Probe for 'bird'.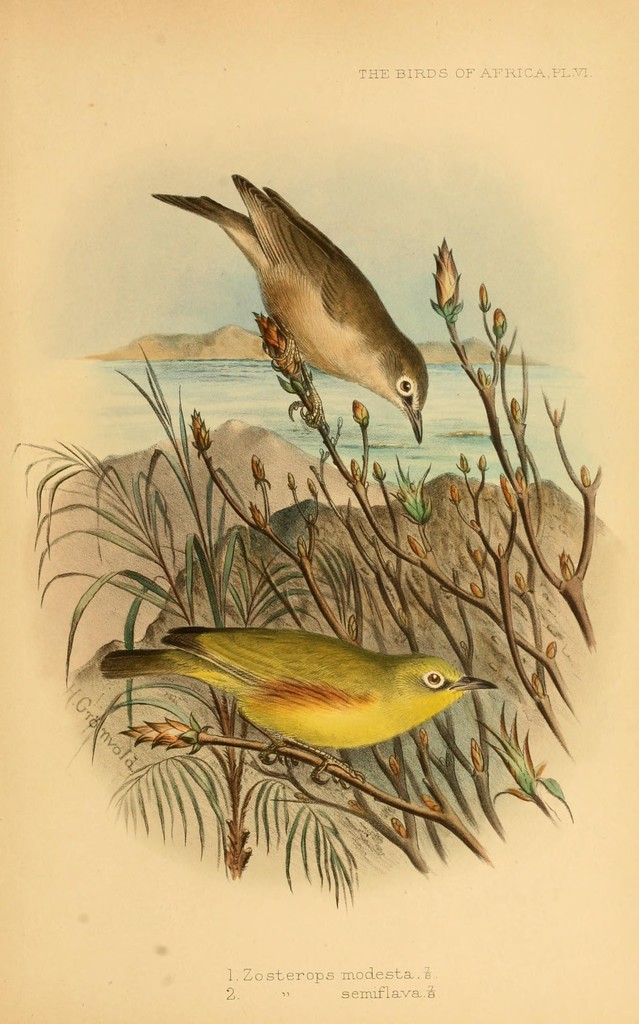
Probe result: (left=88, top=606, right=511, bottom=771).
